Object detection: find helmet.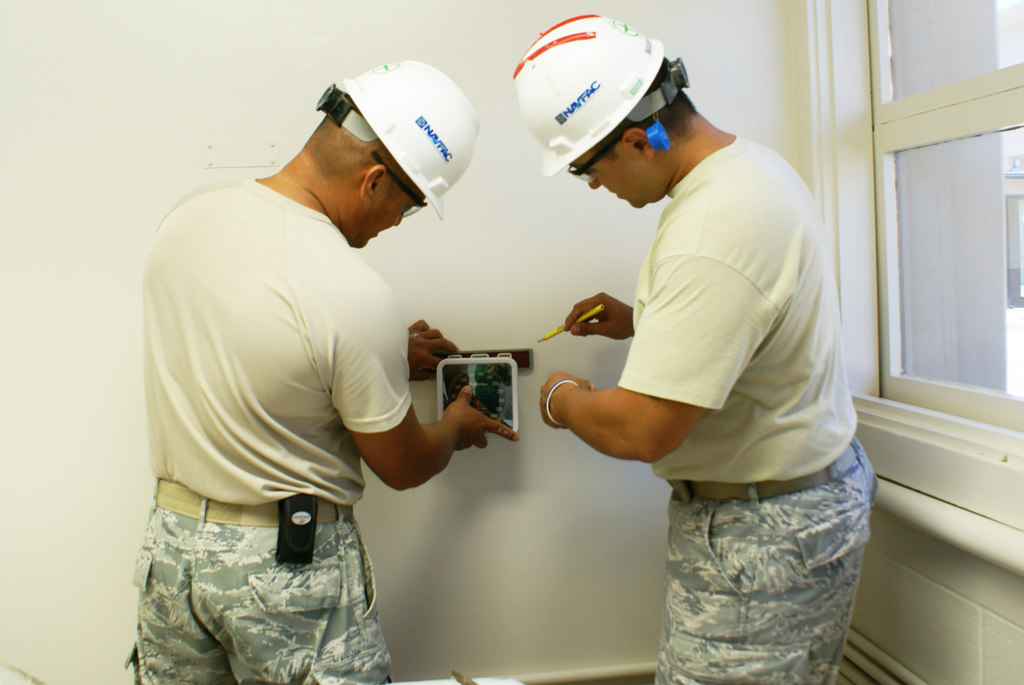
x1=518, y1=15, x2=696, y2=203.
